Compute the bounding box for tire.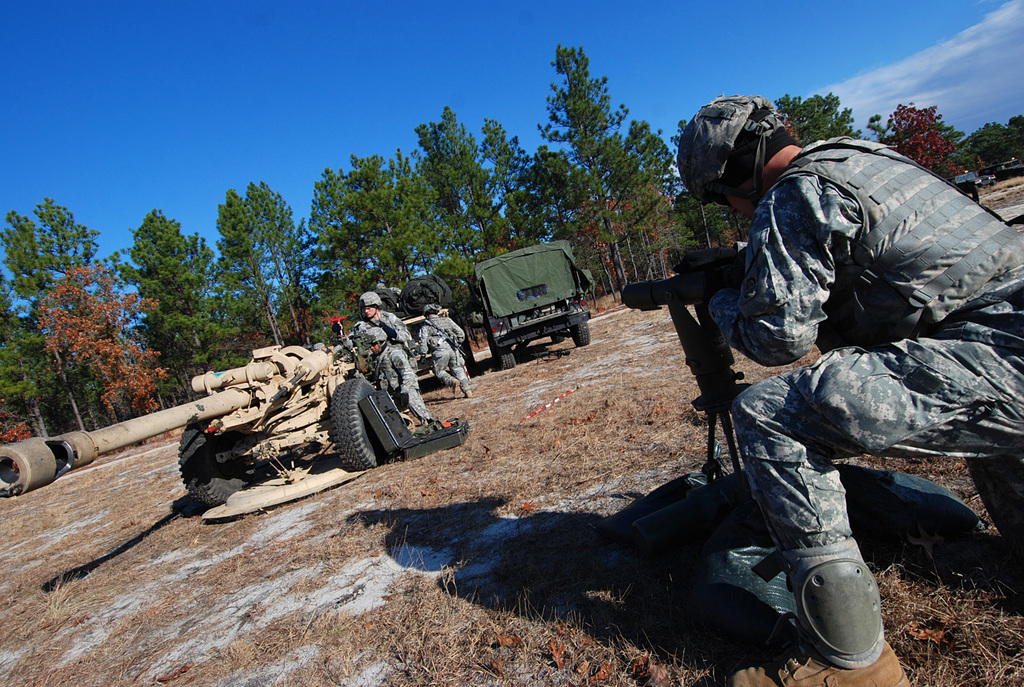
{"x1": 488, "y1": 337, "x2": 517, "y2": 374}.
